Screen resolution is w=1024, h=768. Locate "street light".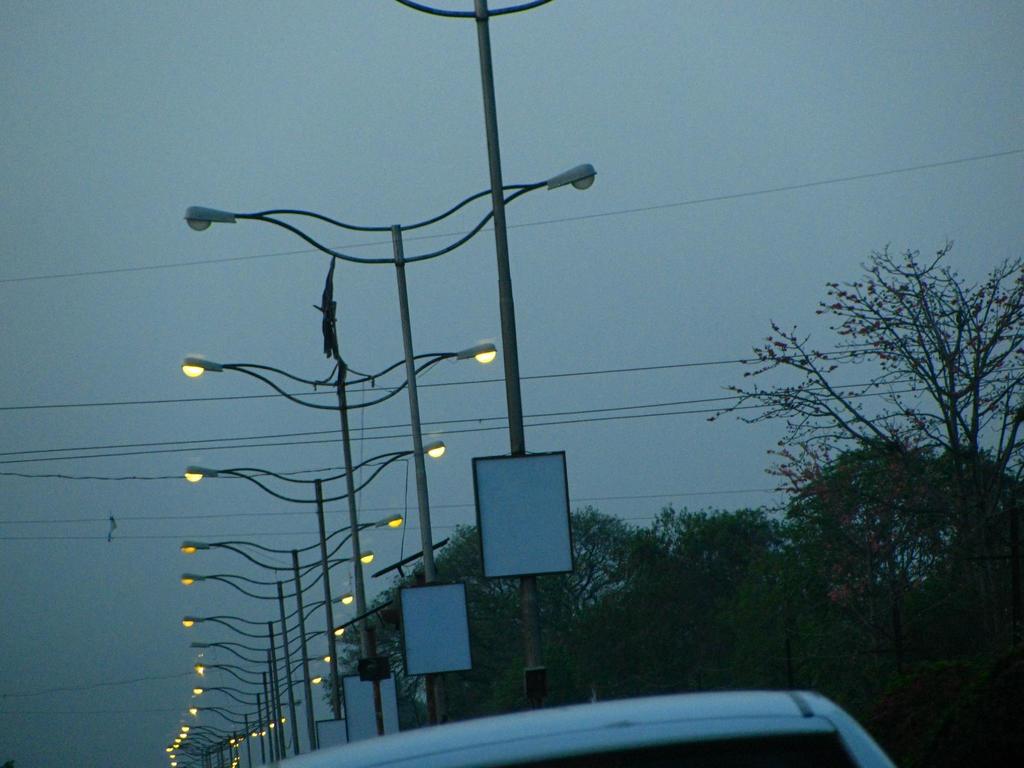
box=[174, 557, 374, 739].
